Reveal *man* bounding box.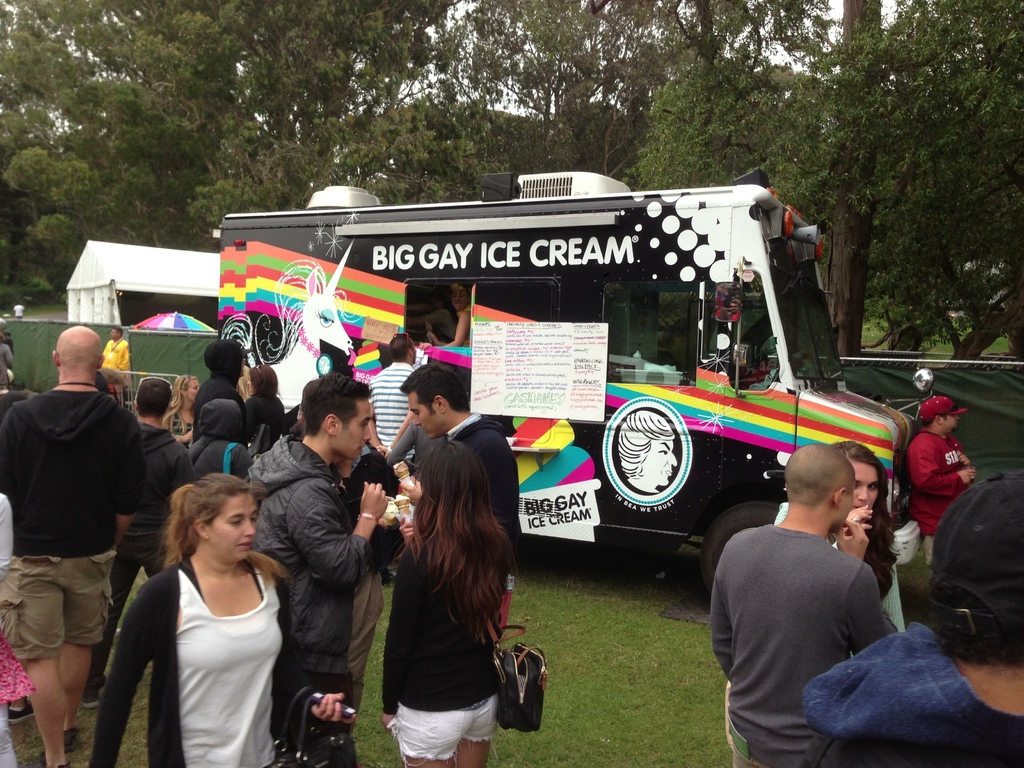
Revealed: 366,332,422,497.
